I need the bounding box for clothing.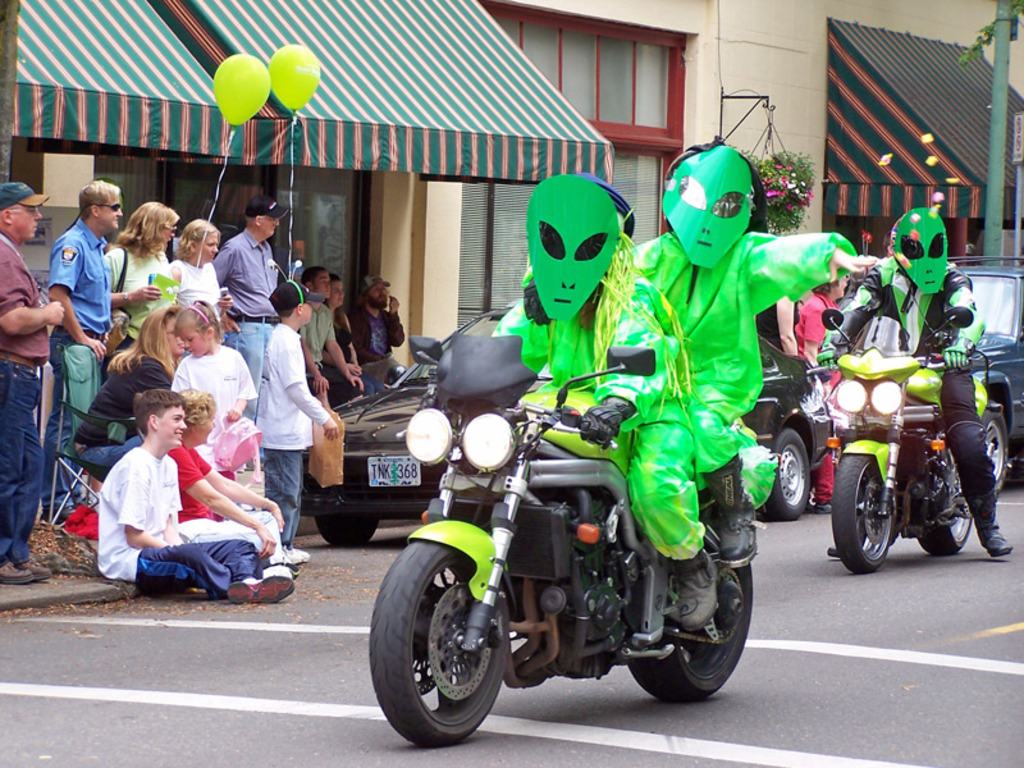
Here it is: [102, 236, 172, 357].
